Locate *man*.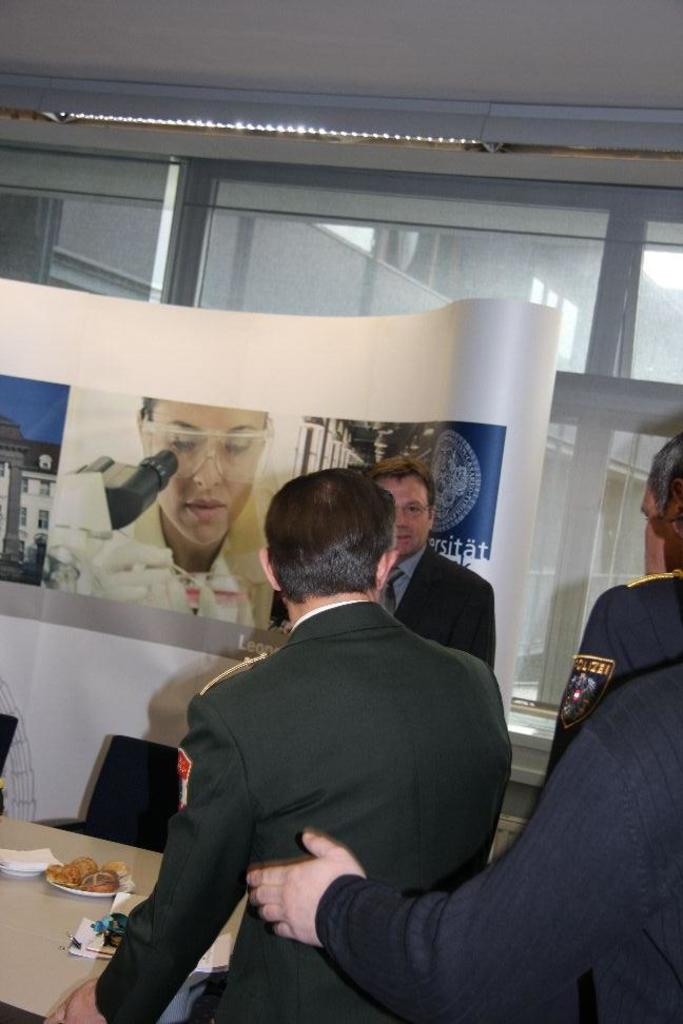
Bounding box: [left=359, top=457, right=499, bottom=674].
